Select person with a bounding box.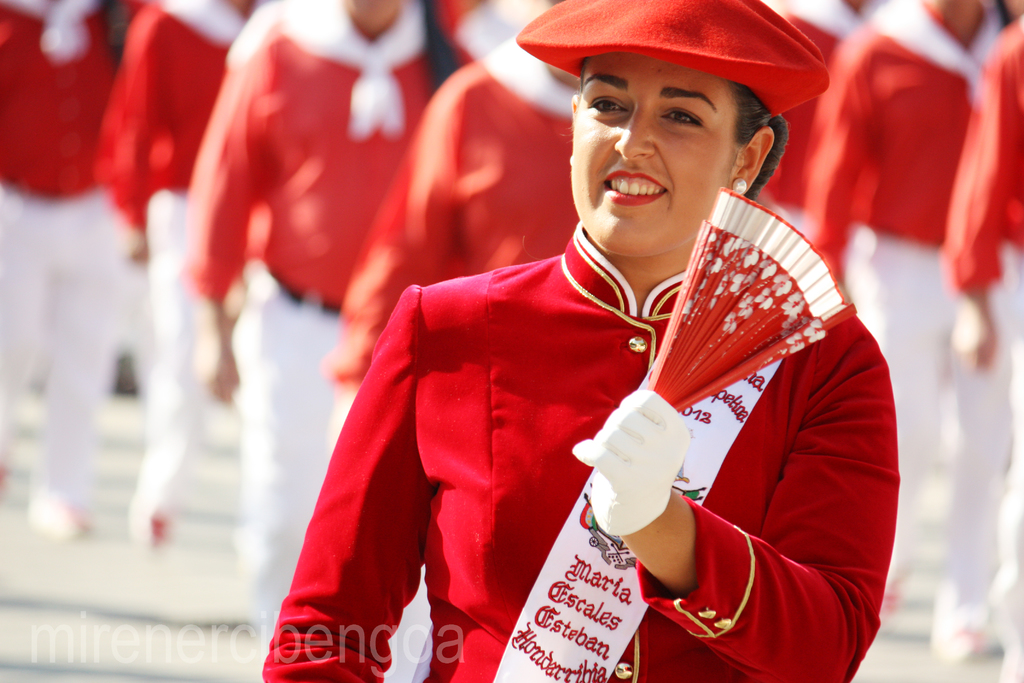
<box>184,0,449,682</box>.
